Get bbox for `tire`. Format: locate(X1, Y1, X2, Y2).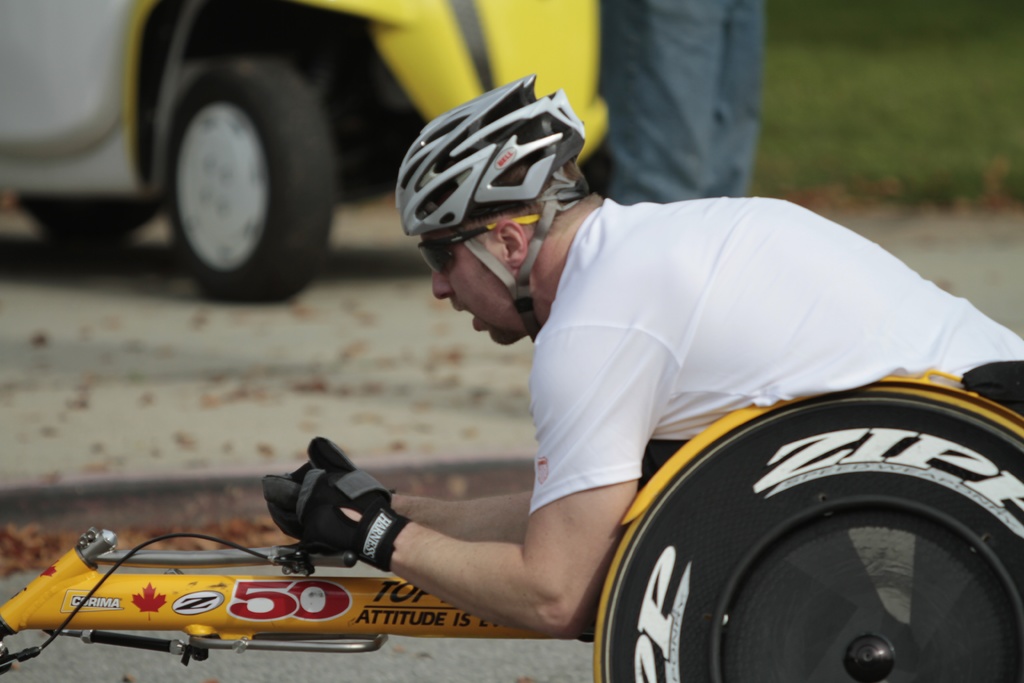
locate(598, 391, 1023, 682).
